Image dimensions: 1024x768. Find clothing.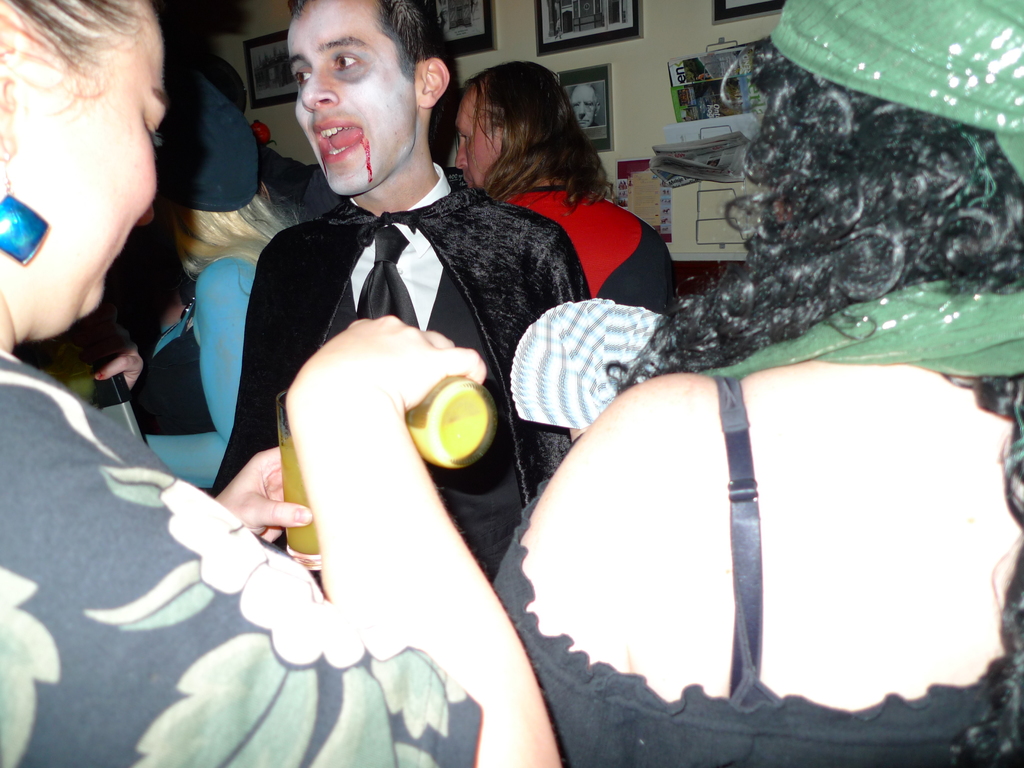
[133,255,255,491].
